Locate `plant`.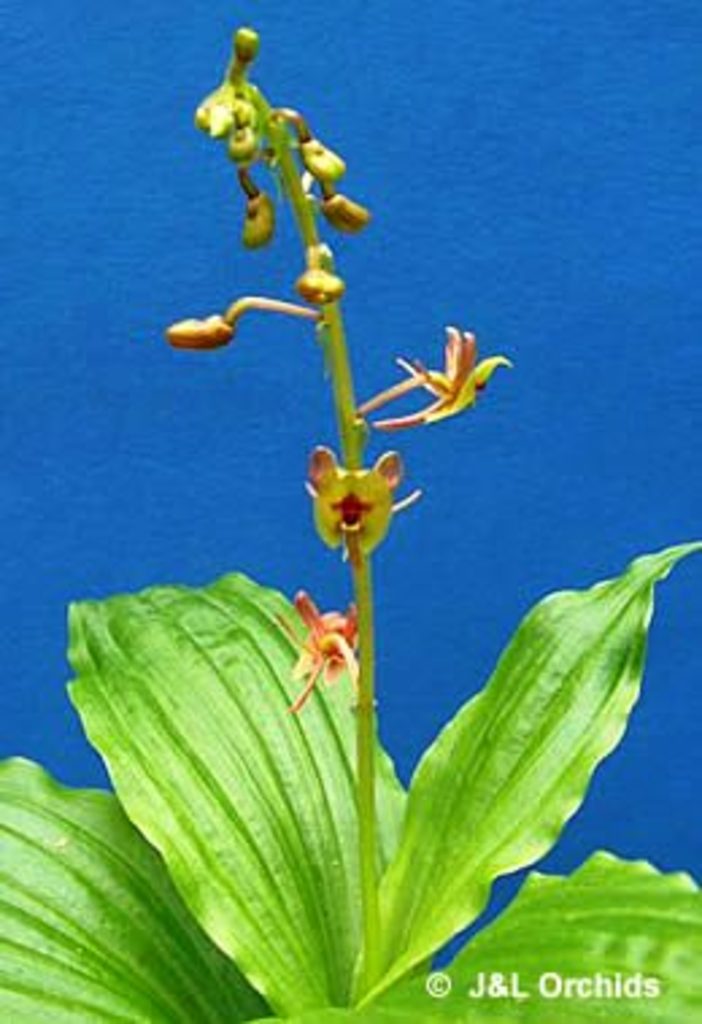
Bounding box: left=57, top=3, right=616, bottom=1023.
